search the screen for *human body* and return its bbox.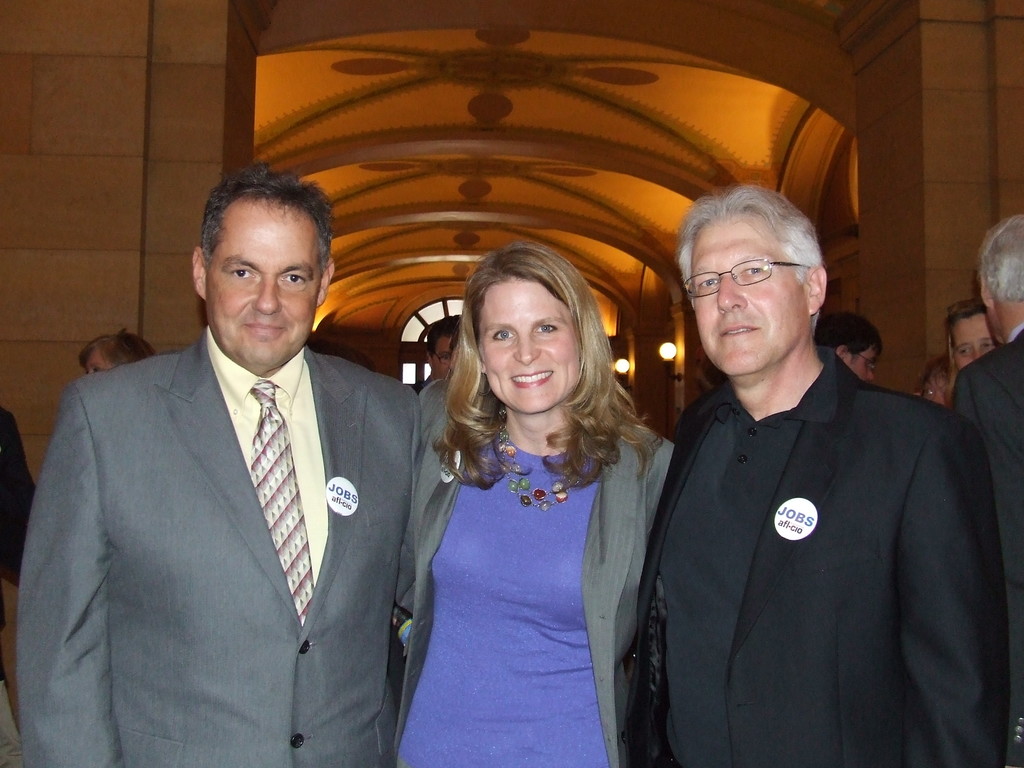
Found: bbox(17, 168, 420, 767).
